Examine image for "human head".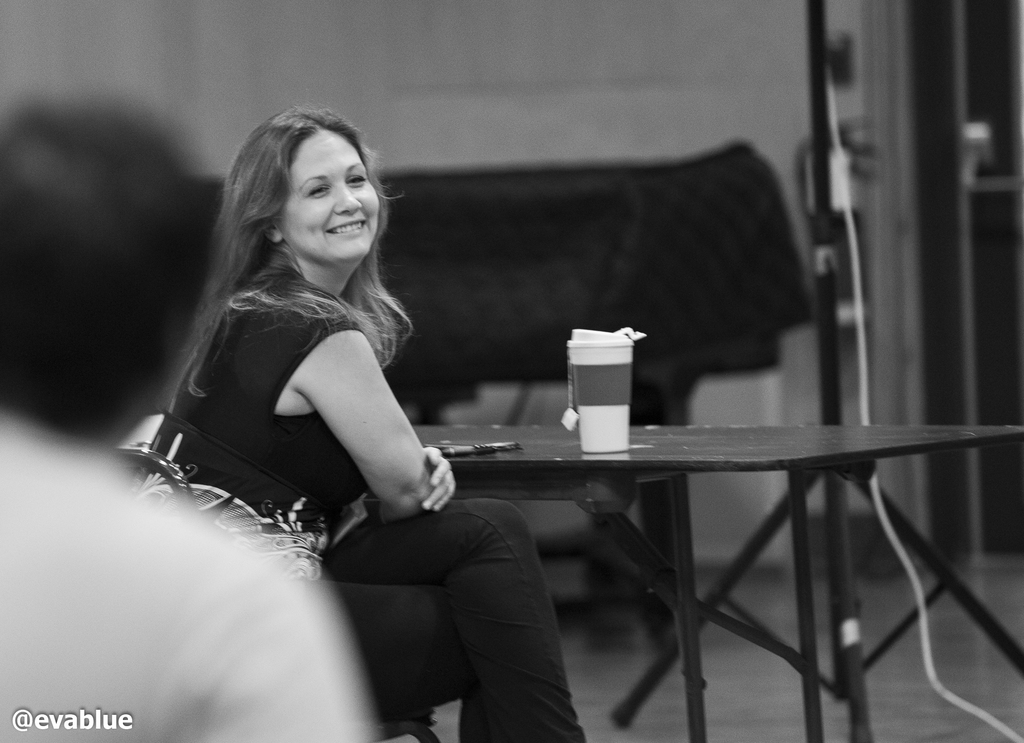
Examination result: {"left": 0, "top": 99, "right": 219, "bottom": 443}.
